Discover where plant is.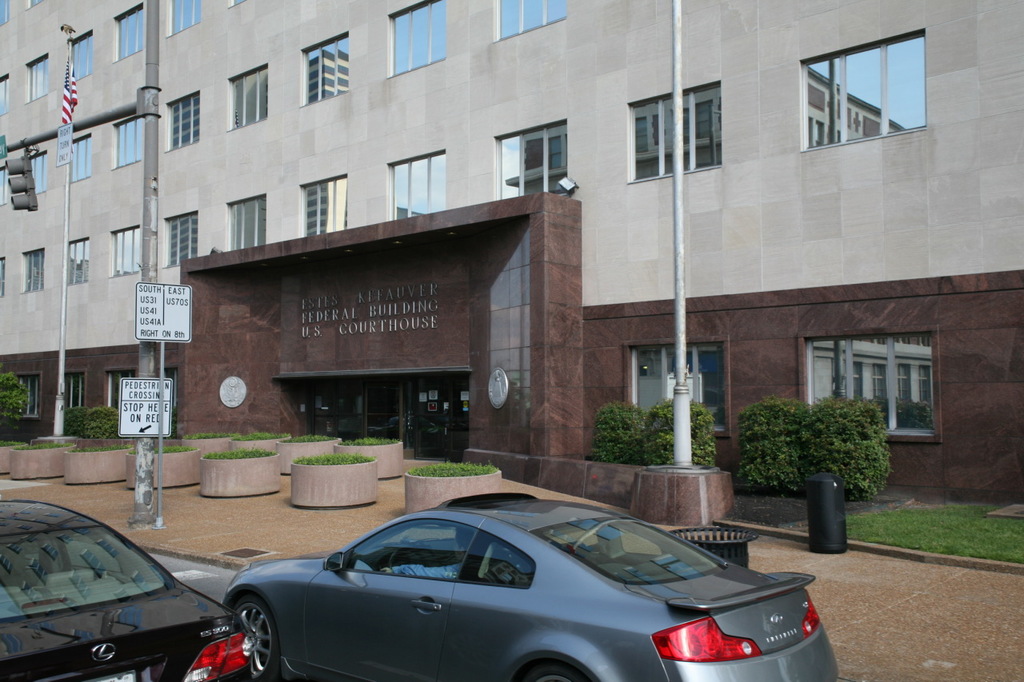
Discovered at [left=130, top=441, right=193, bottom=460].
